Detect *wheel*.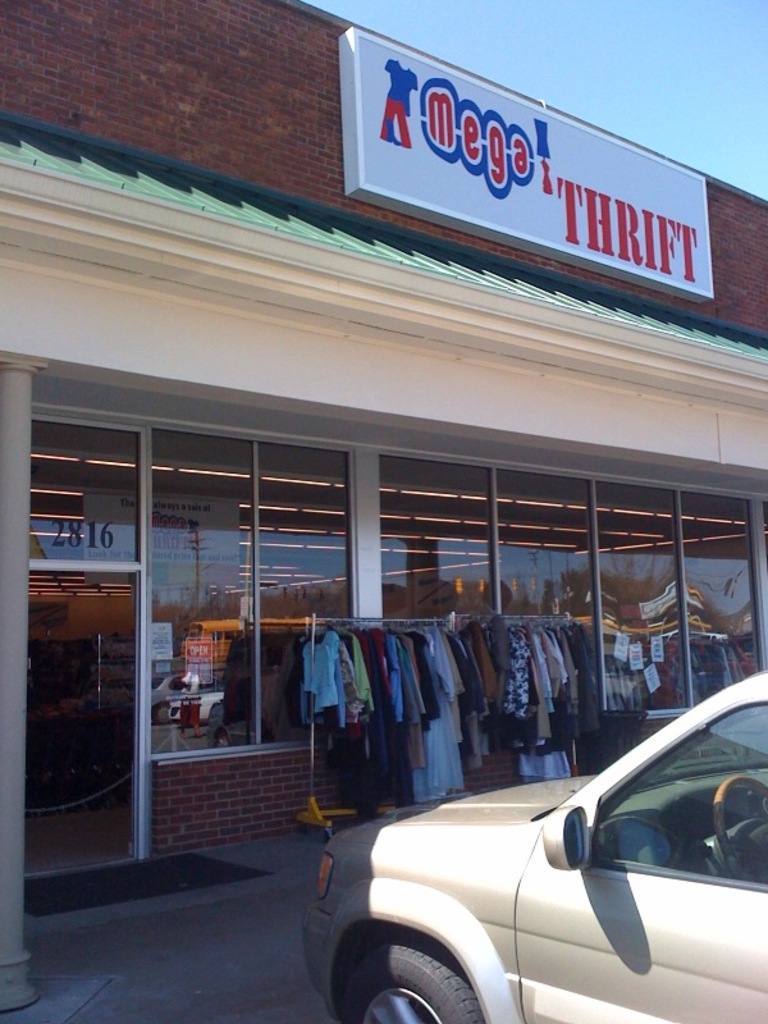
Detected at x1=342 y1=946 x2=475 y2=1023.
